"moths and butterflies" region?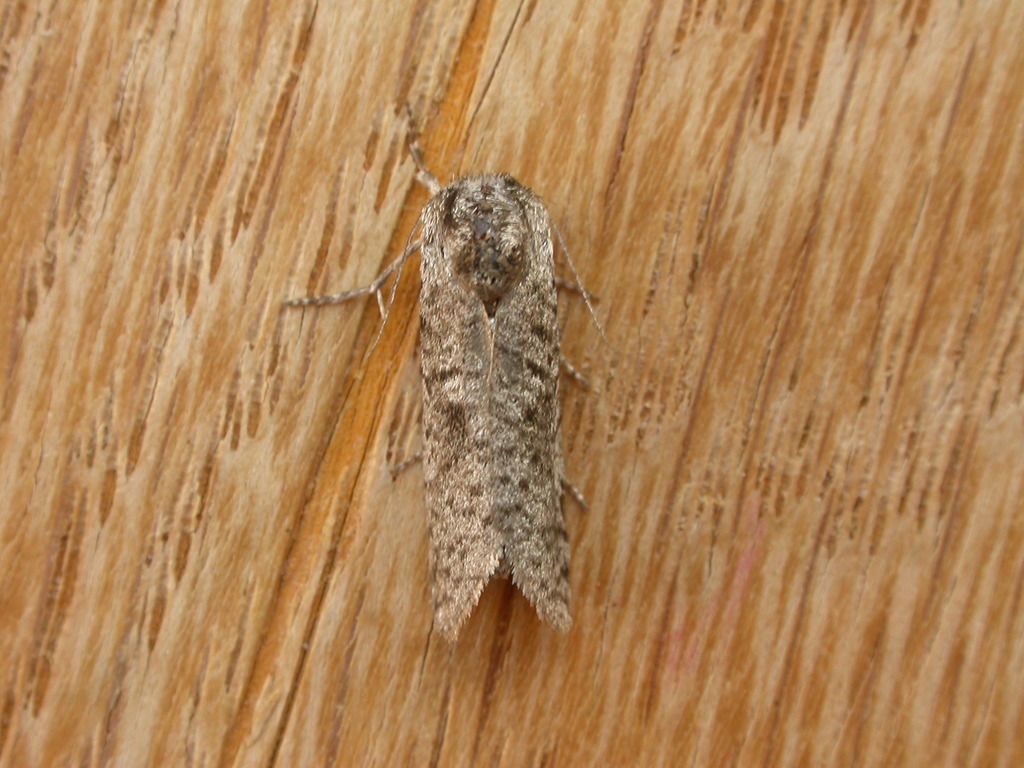
box(283, 95, 616, 643)
